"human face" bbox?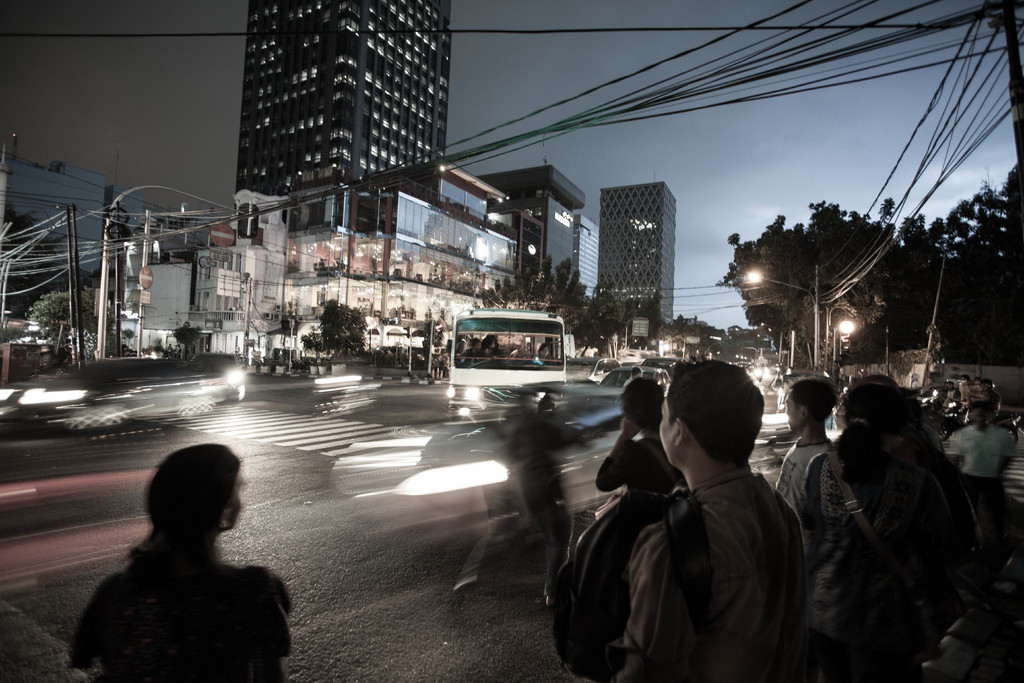
region(225, 471, 243, 529)
